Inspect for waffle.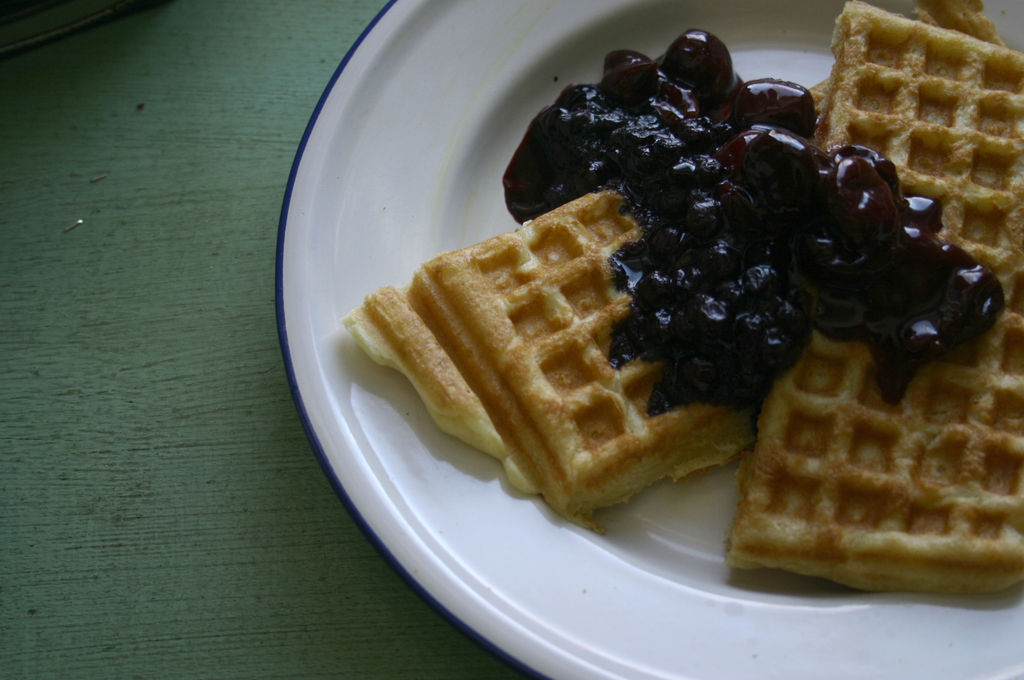
Inspection: bbox(727, 8, 1023, 600).
